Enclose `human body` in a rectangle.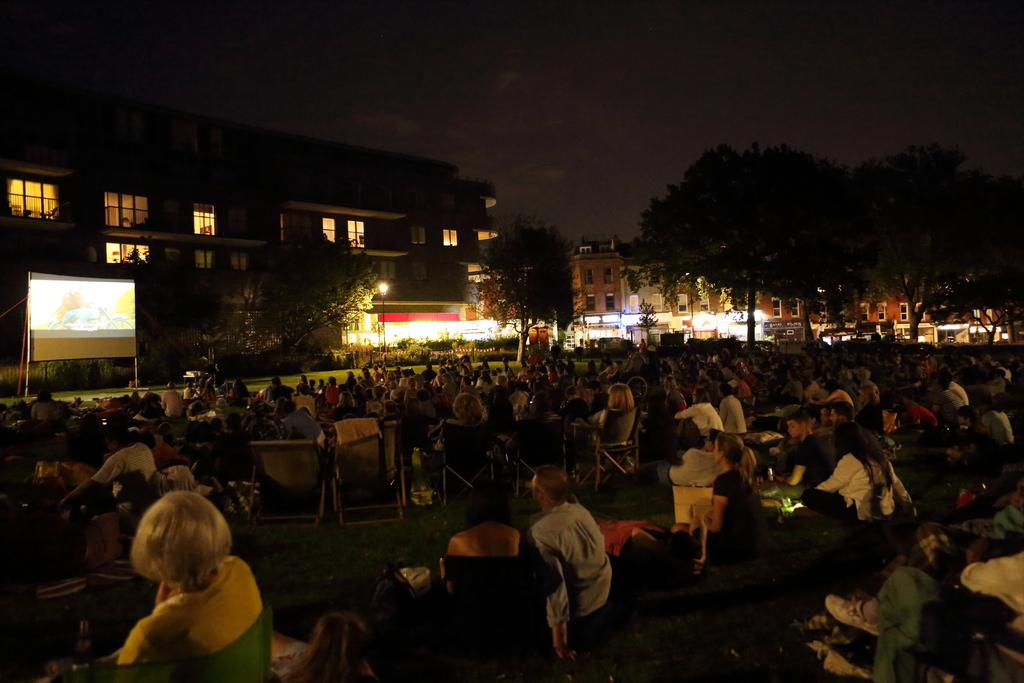
[982,395,1021,452].
